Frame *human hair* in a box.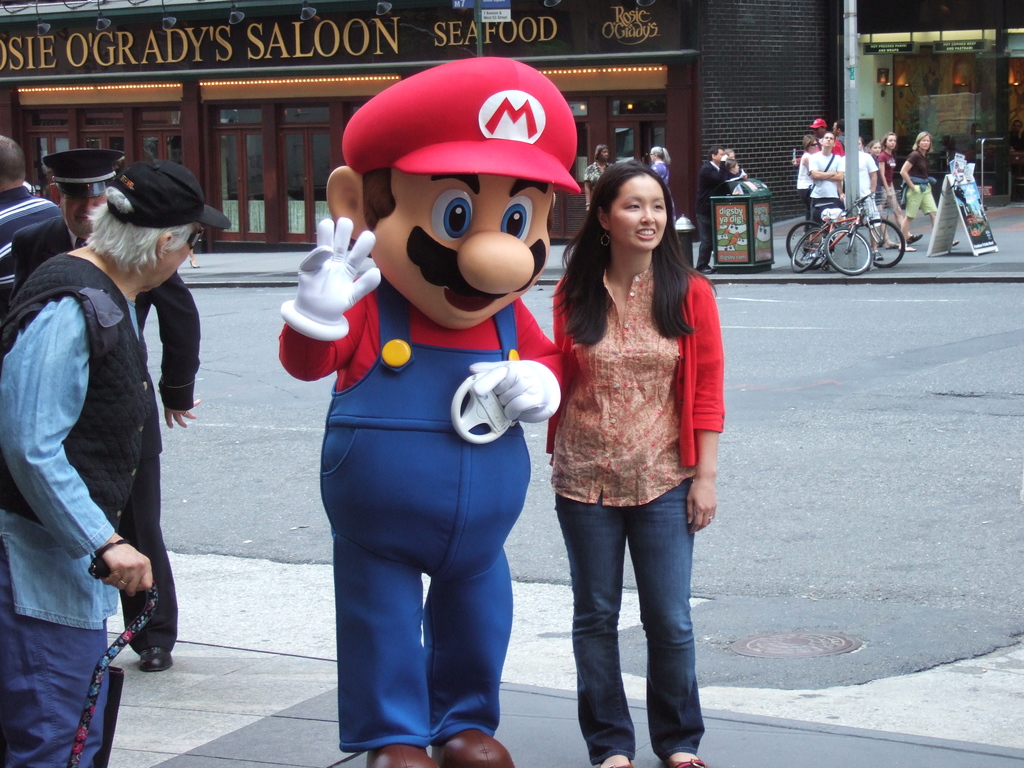
box=[864, 140, 881, 152].
